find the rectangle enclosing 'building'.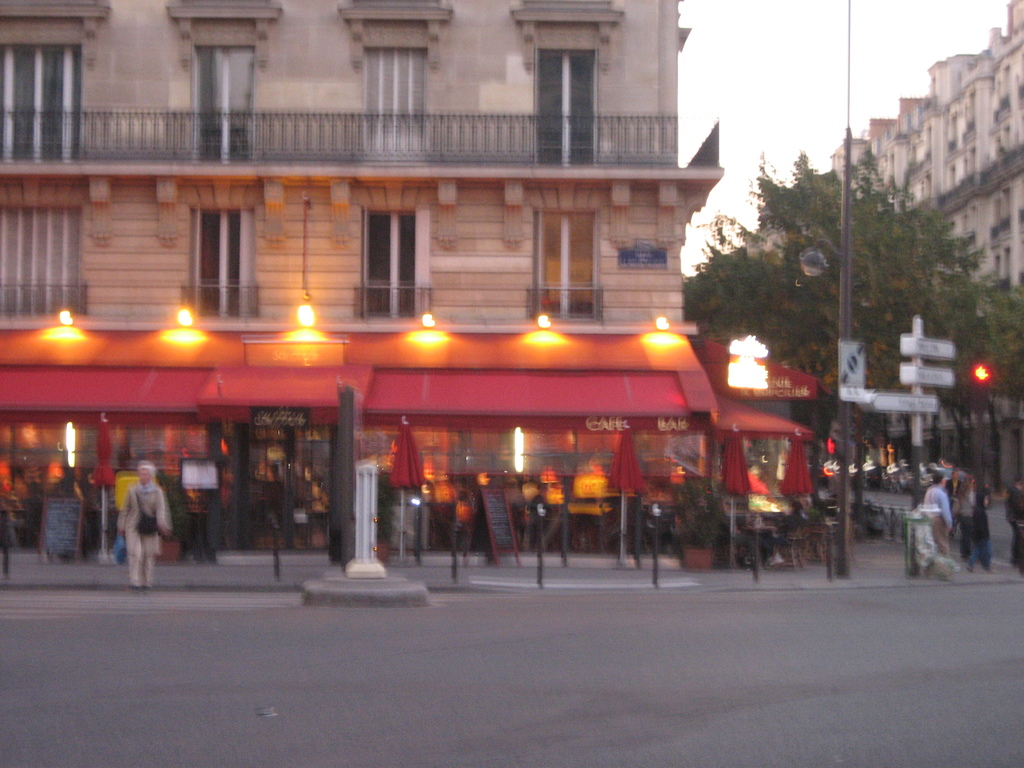
[left=844, top=0, right=1023, bottom=300].
